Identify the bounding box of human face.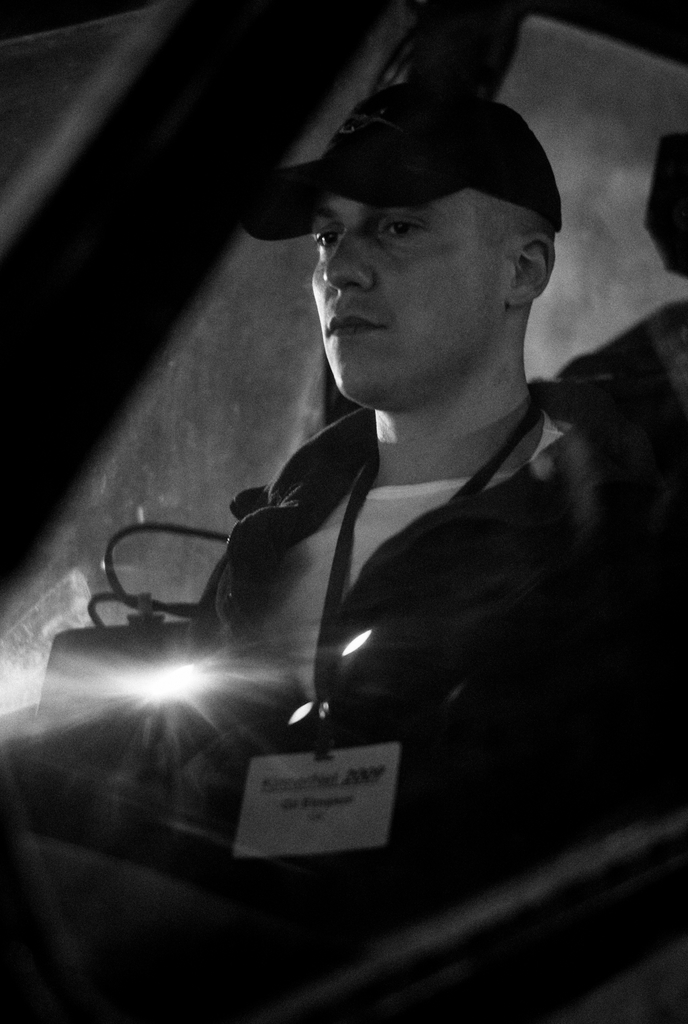
box(310, 187, 515, 399).
